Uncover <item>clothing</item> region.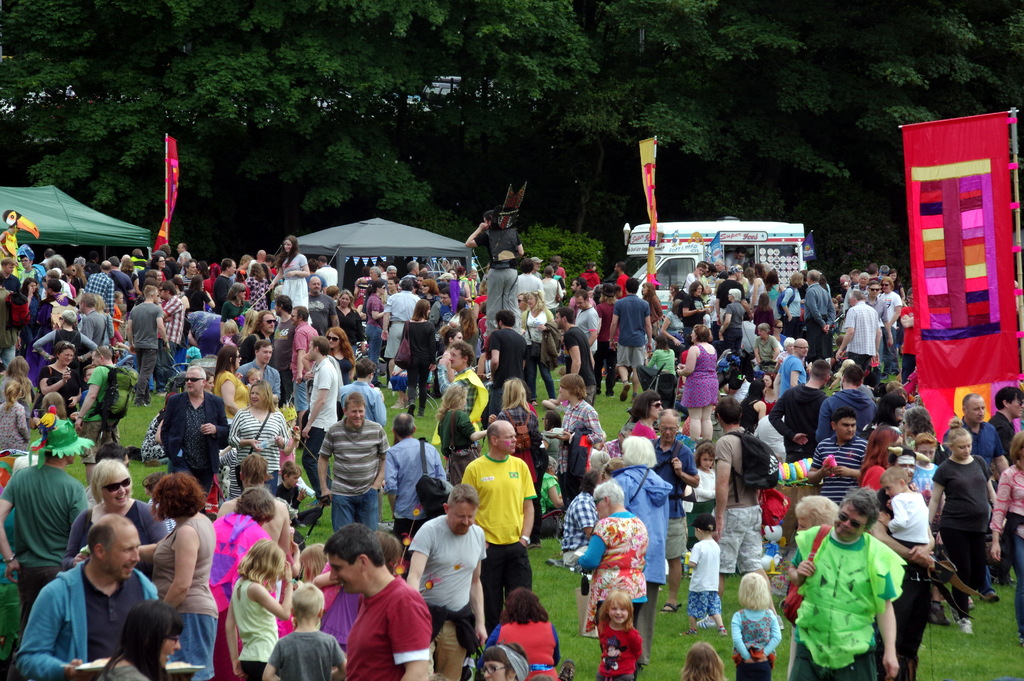
Uncovered: 69/501/164/567.
